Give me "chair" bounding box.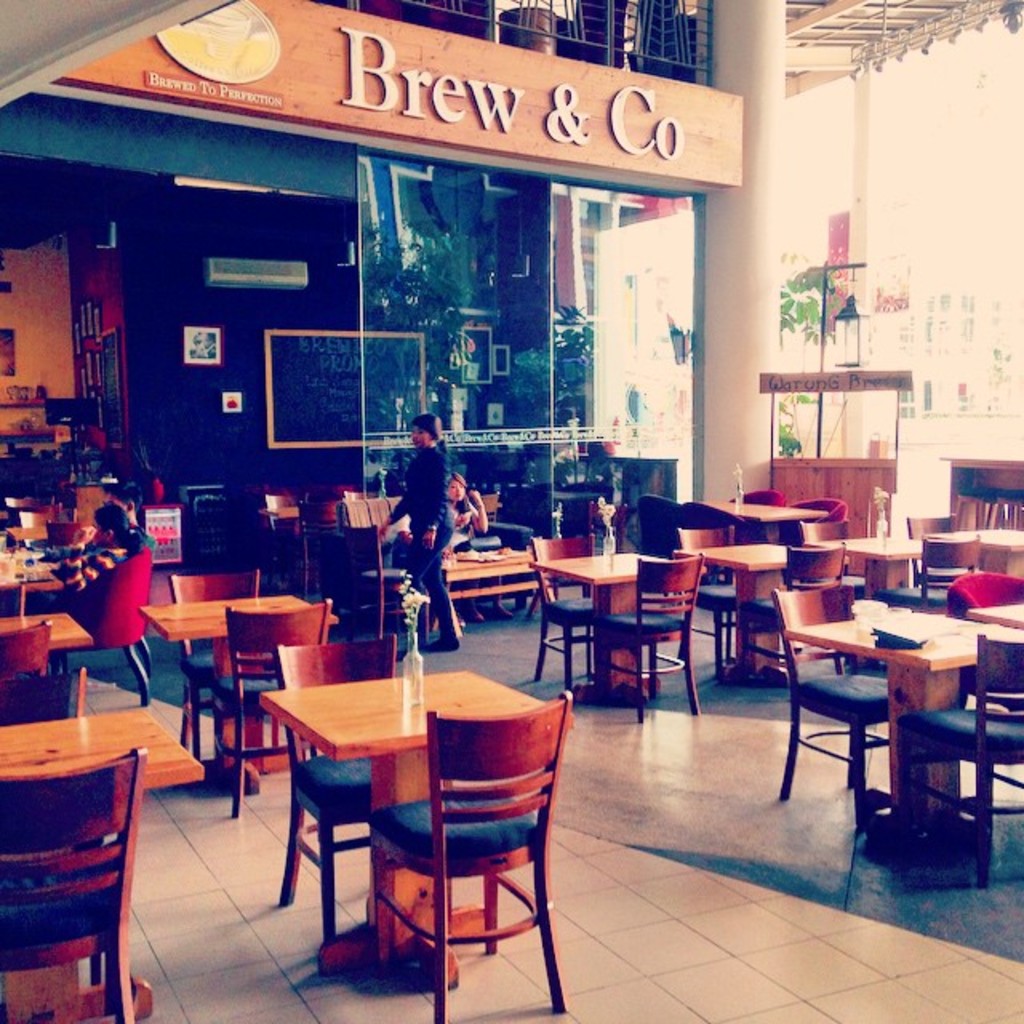
bbox(22, 507, 64, 526).
